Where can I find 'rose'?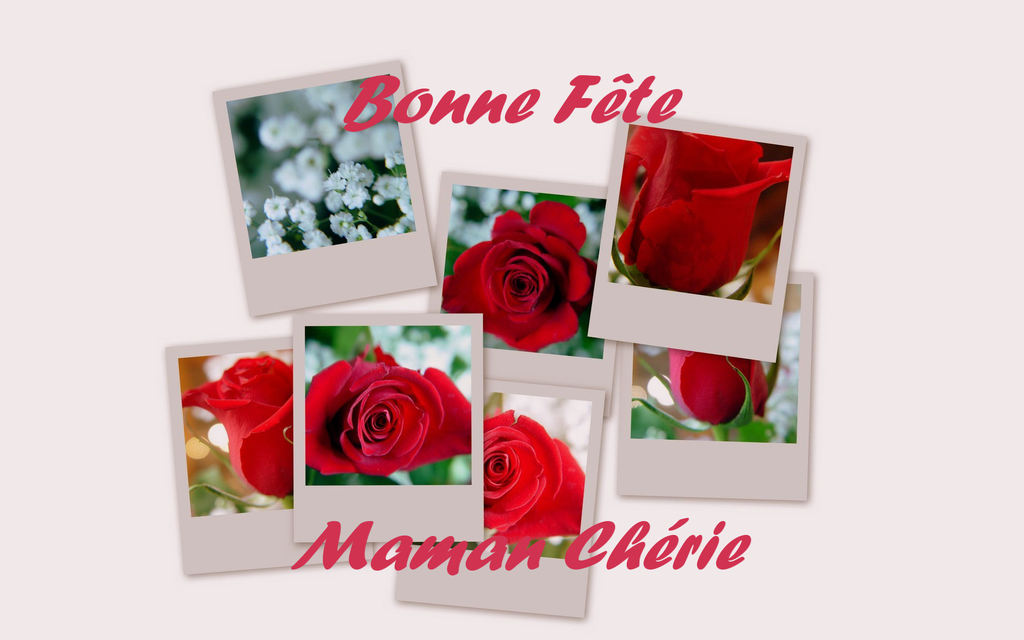
You can find it at 442/200/596/352.
